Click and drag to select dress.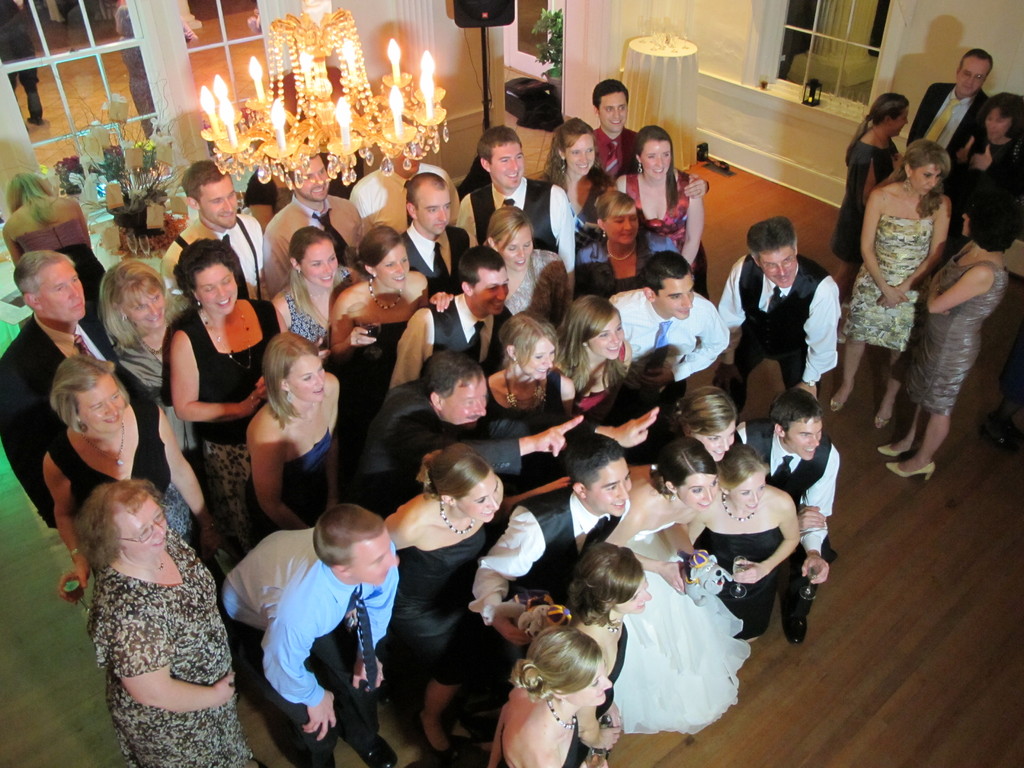
Selection: select_region(696, 529, 785, 644).
